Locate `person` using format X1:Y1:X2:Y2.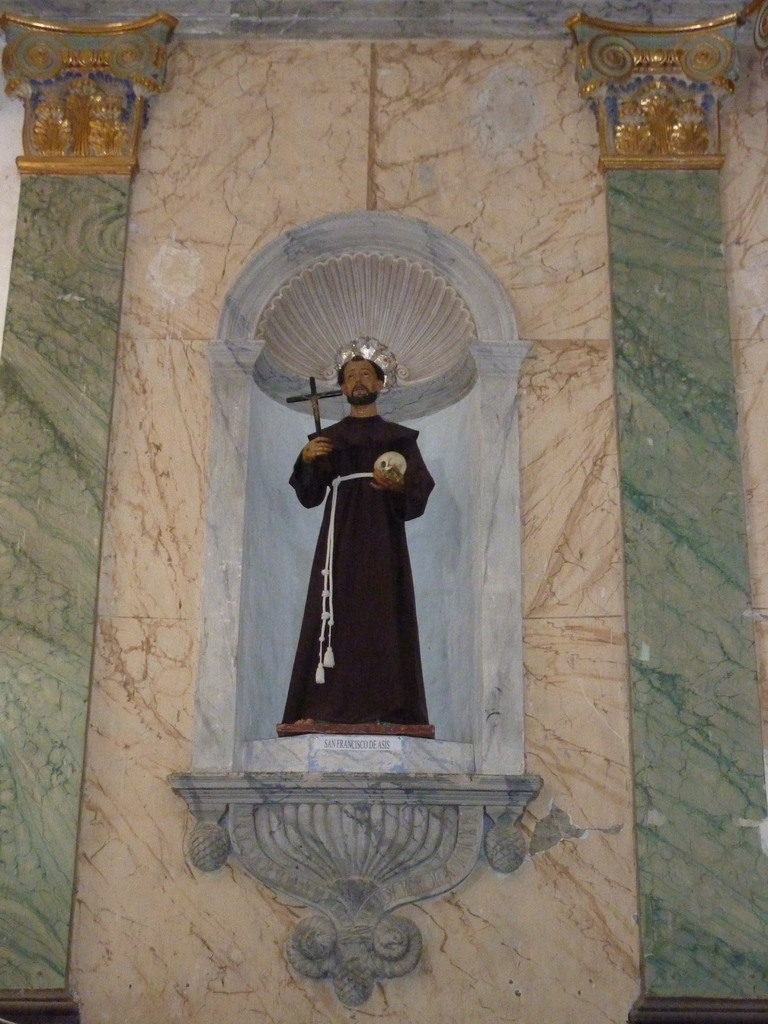
277:357:435:728.
